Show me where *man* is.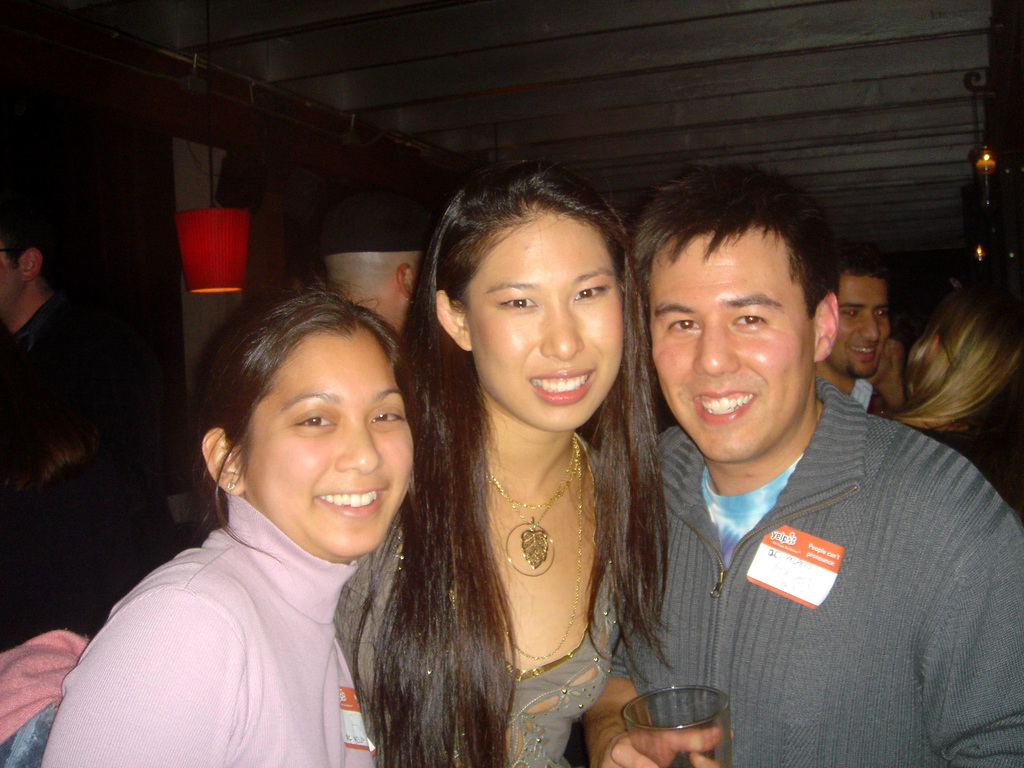
*man* is at 585 177 1005 763.
